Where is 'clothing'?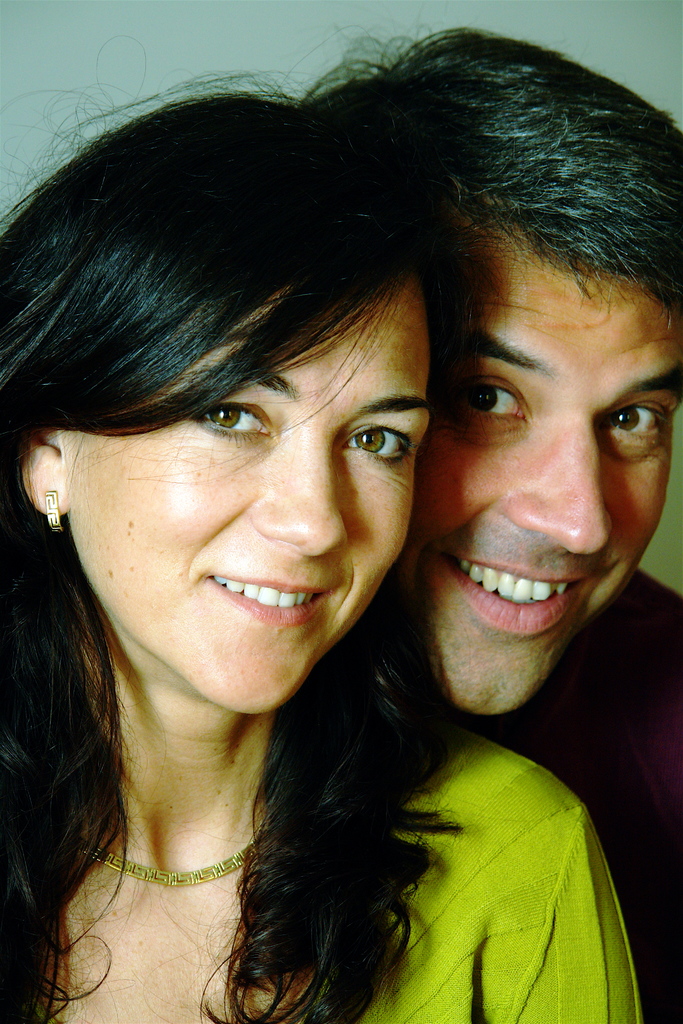
pyautogui.locateOnScreen(357, 723, 641, 1023).
